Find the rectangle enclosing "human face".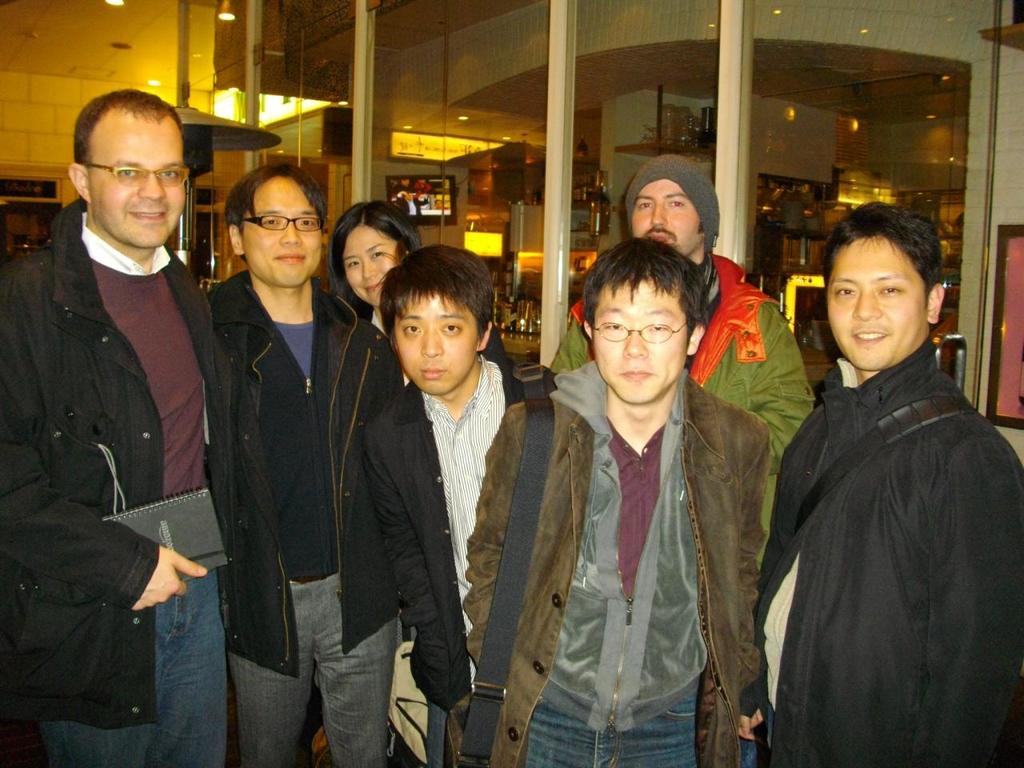
{"left": 82, "top": 111, "right": 181, "bottom": 246}.
